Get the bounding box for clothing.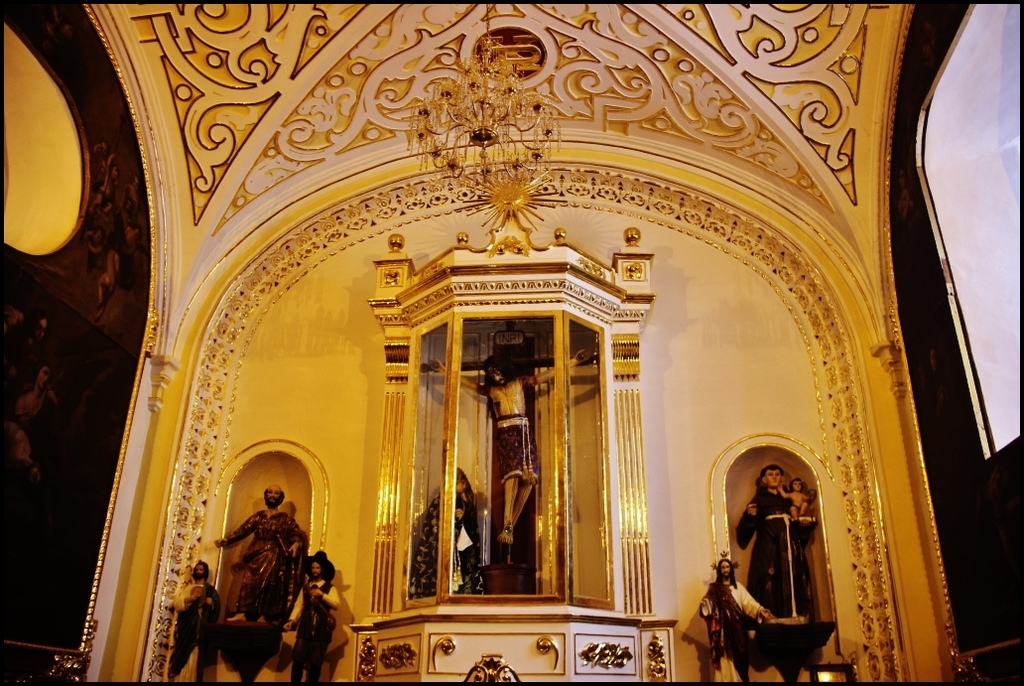
[283,576,345,681].
